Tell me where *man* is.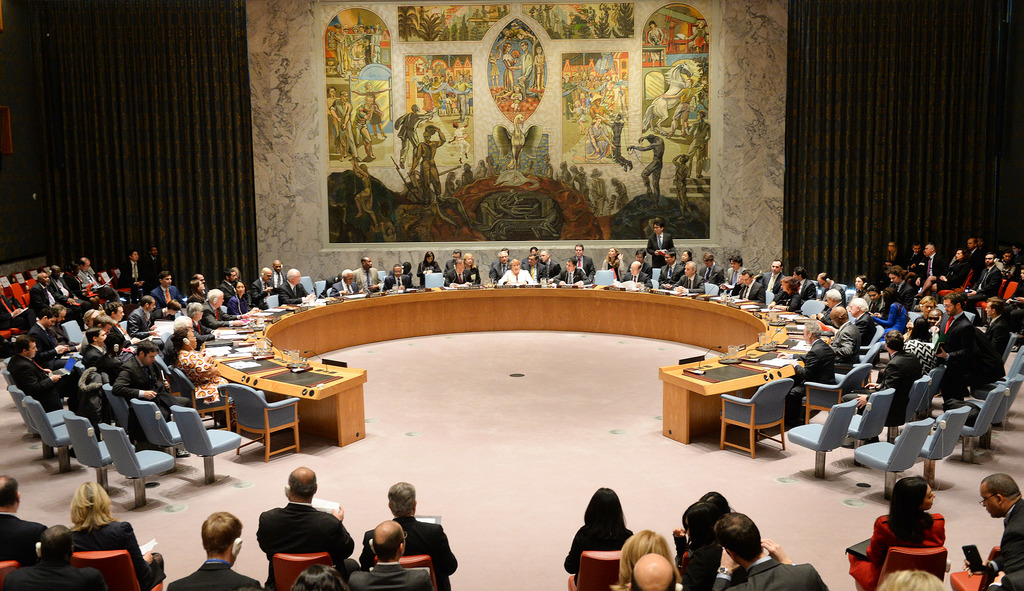
*man* is at [left=1, top=524, right=105, bottom=590].
